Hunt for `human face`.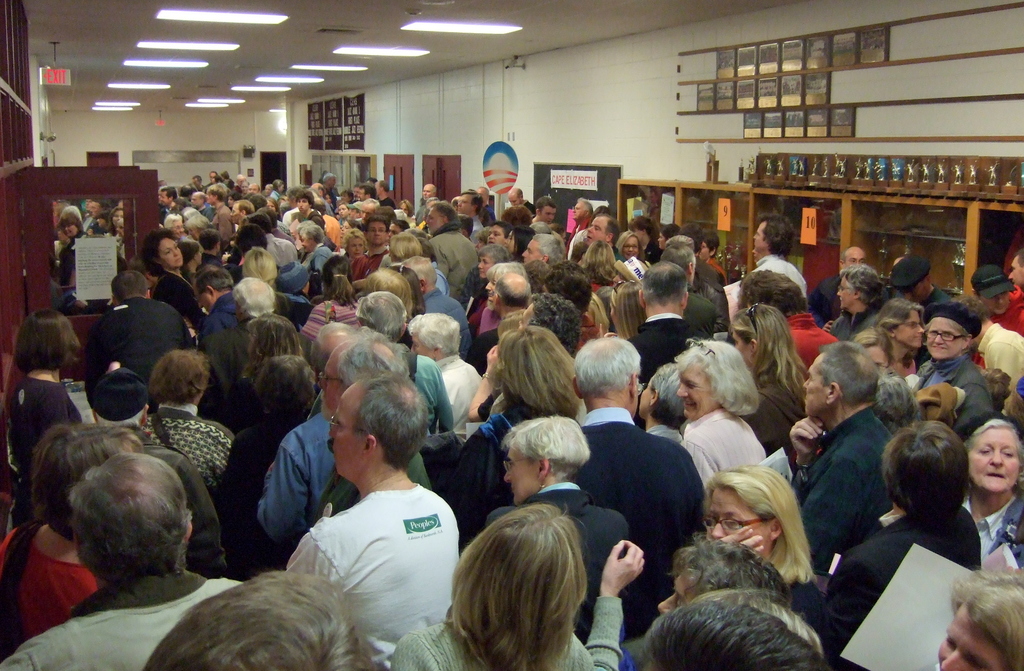
Hunted down at (x1=868, y1=344, x2=889, y2=366).
